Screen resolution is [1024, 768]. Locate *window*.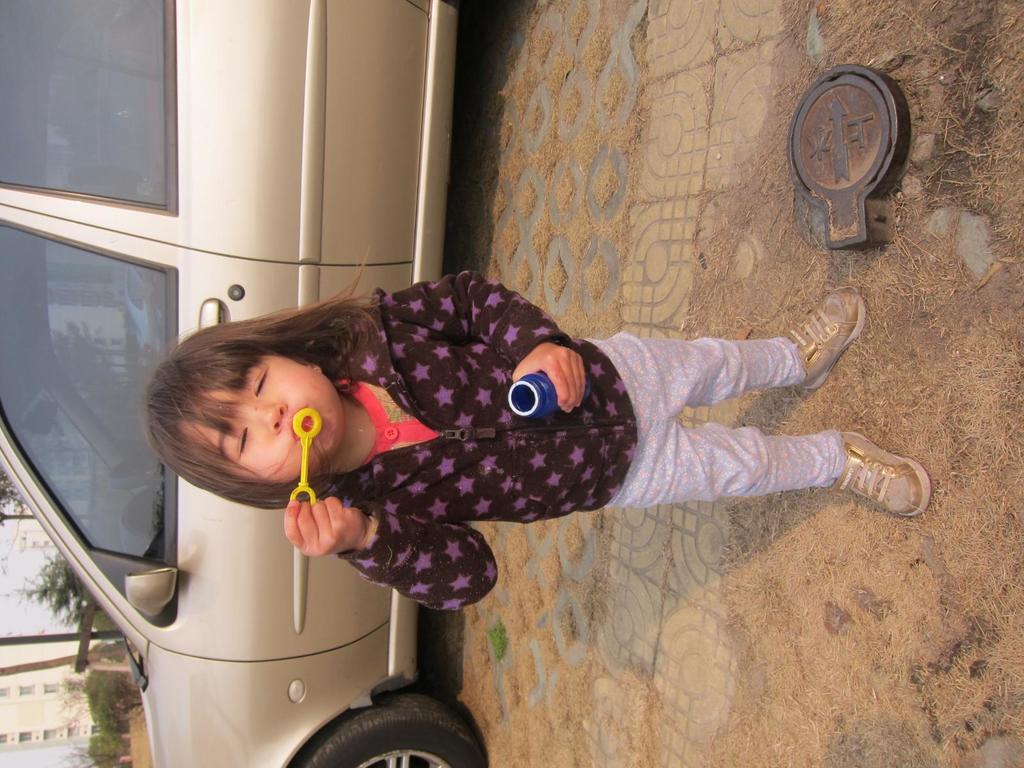
0, 0, 183, 223.
